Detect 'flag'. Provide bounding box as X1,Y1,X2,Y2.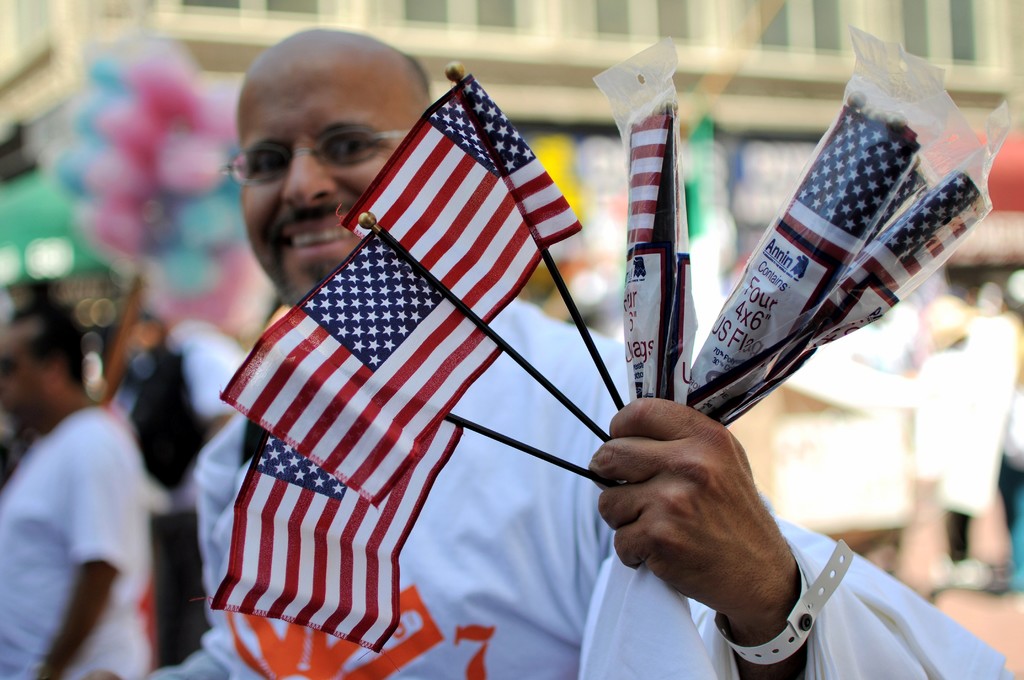
684,93,919,387.
